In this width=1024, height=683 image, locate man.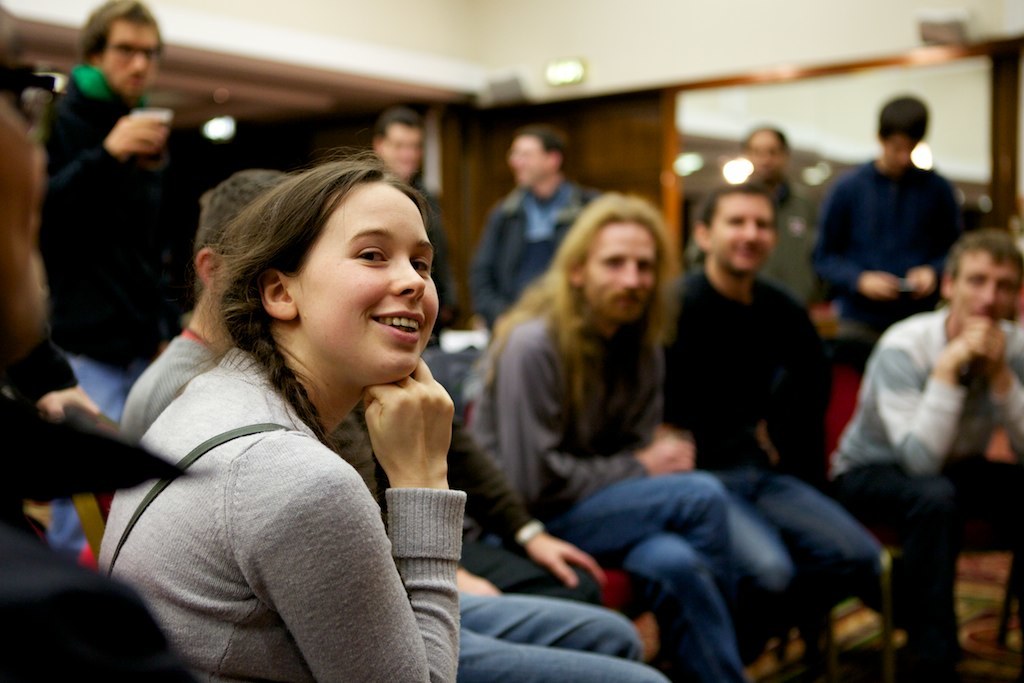
Bounding box: bbox=[0, 91, 187, 682].
